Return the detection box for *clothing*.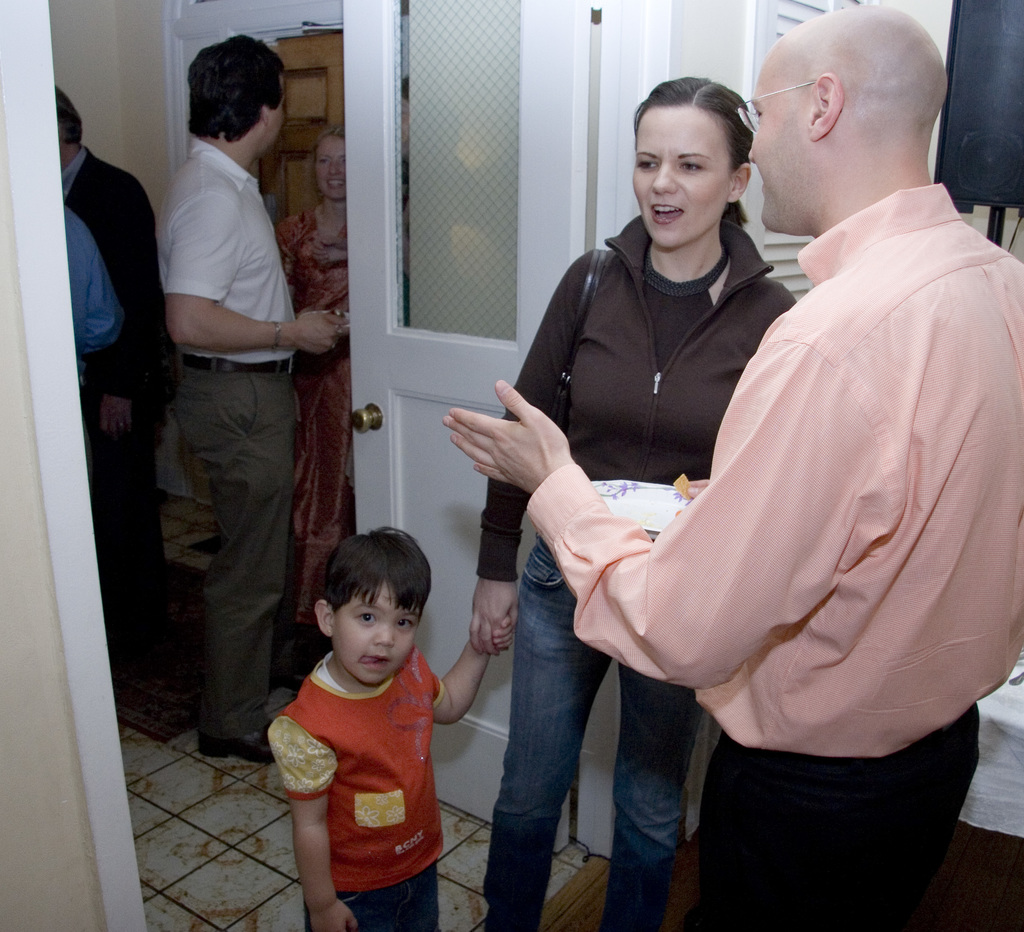
{"x1": 66, "y1": 200, "x2": 115, "y2": 343}.
